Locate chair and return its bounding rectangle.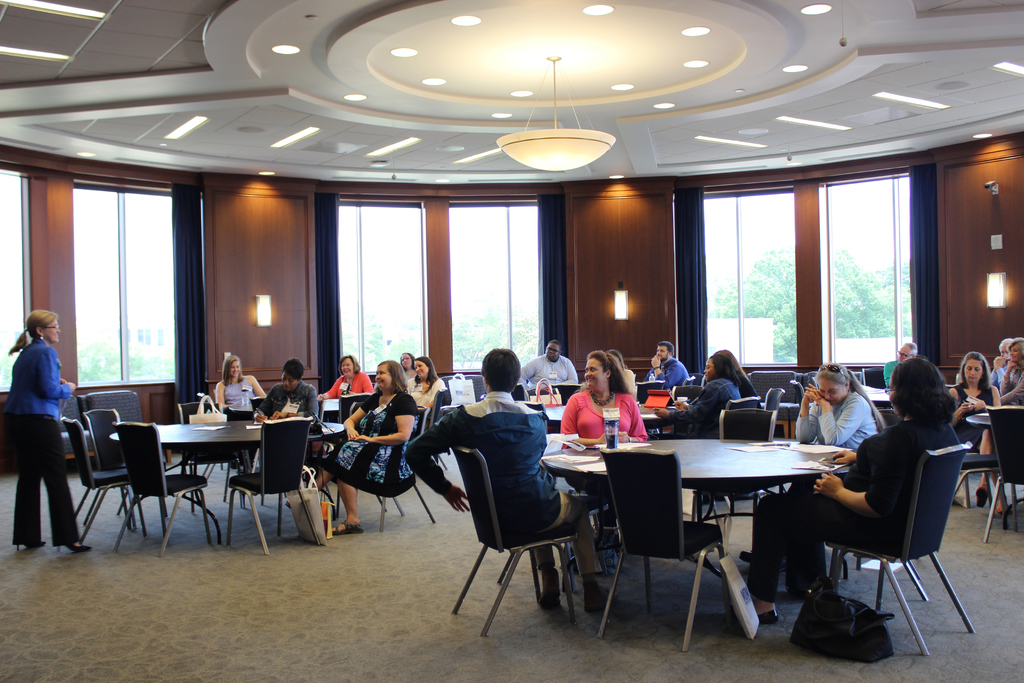
{"left": 984, "top": 402, "right": 1023, "bottom": 547}.
